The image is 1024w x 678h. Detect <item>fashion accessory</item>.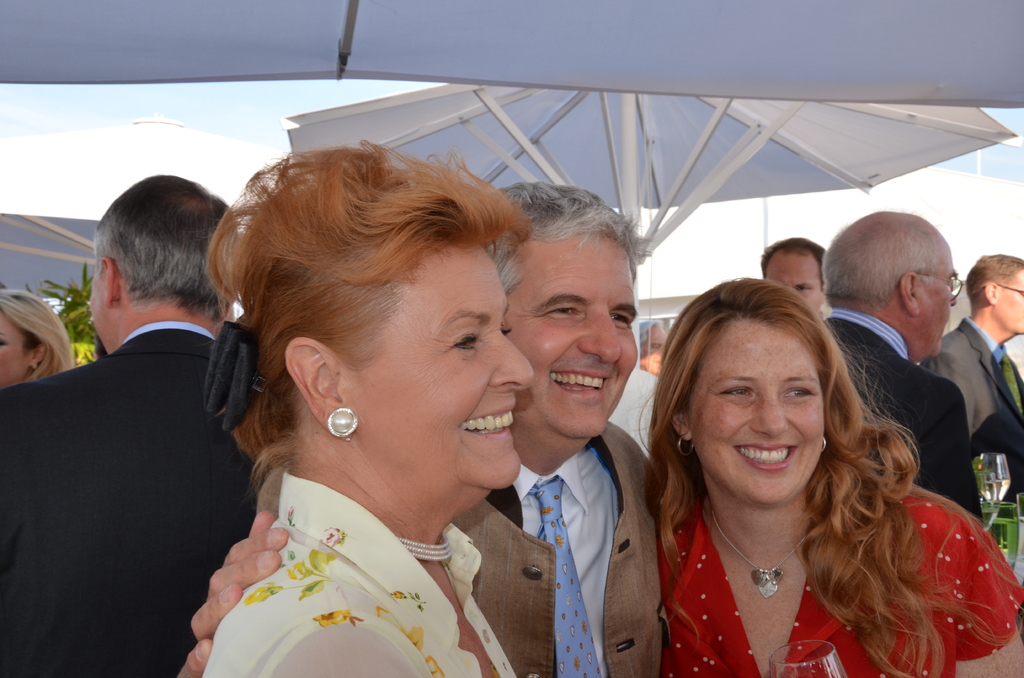
Detection: [left=529, top=472, right=602, bottom=677].
